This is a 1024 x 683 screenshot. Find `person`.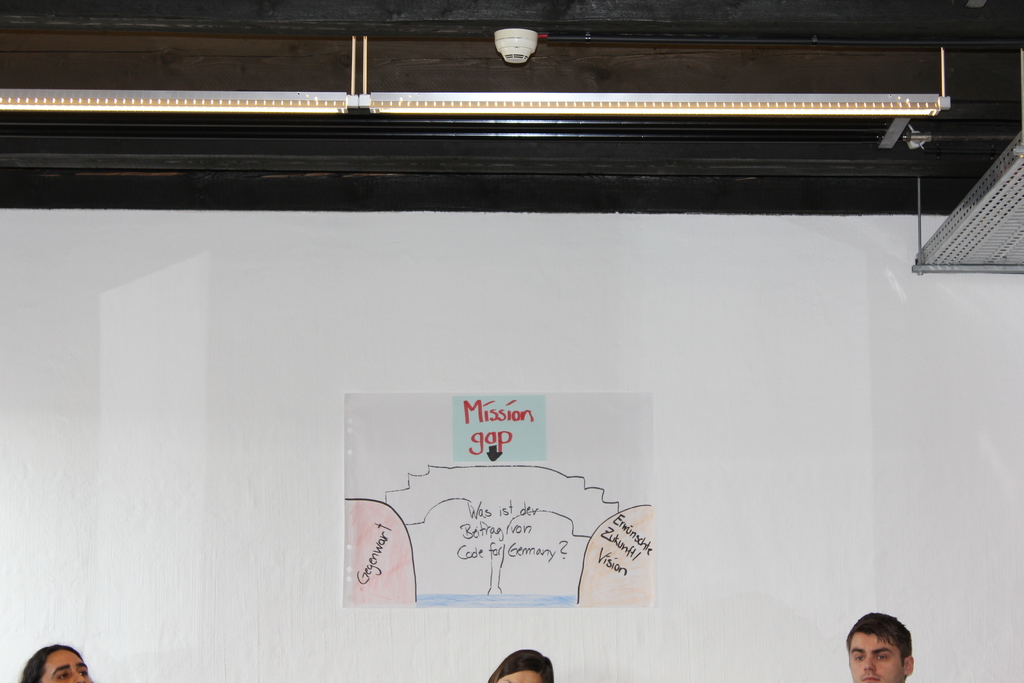
Bounding box: <bbox>20, 644, 95, 682</bbox>.
